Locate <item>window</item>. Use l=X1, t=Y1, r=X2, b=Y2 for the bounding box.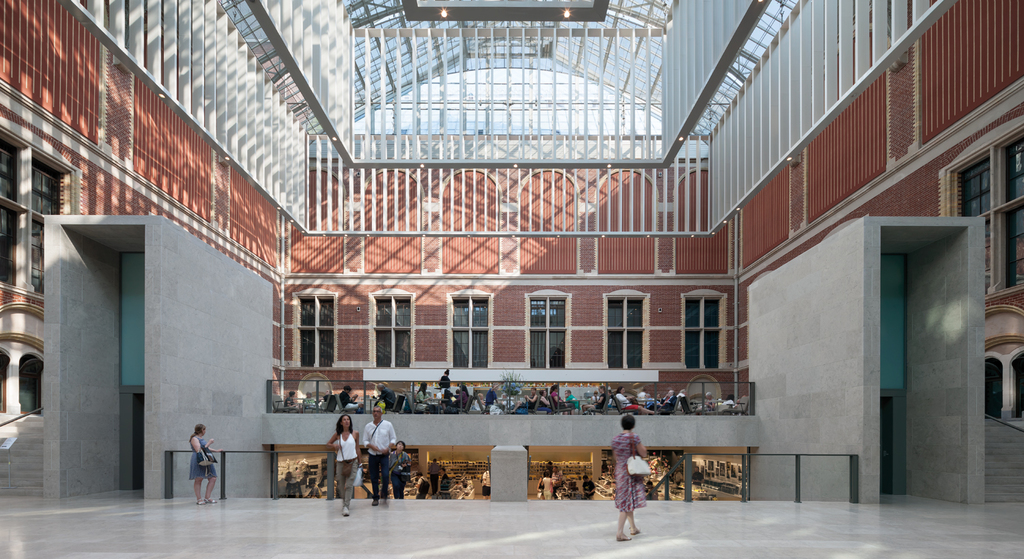
l=0, t=135, r=19, b=203.
